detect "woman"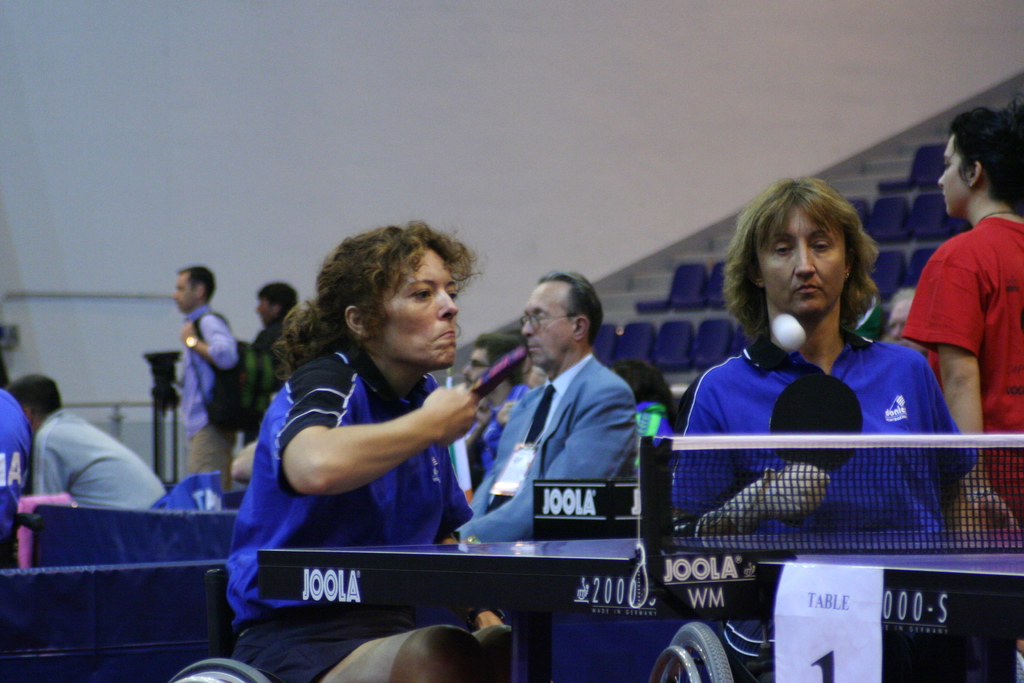
bbox=(661, 186, 975, 682)
